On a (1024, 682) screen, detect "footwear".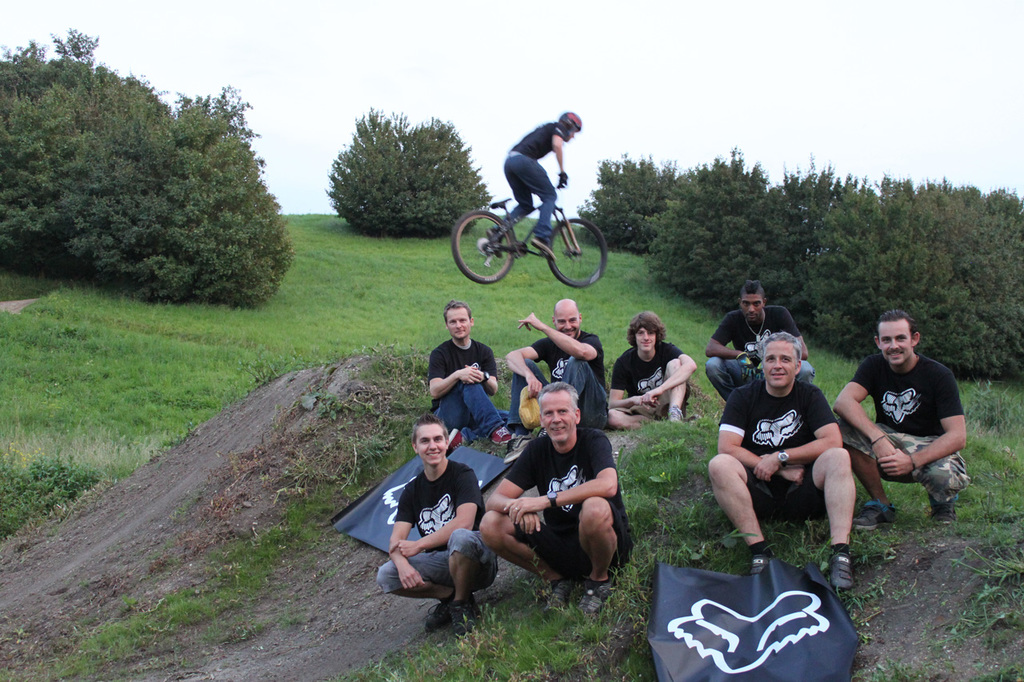
[450, 588, 486, 633].
